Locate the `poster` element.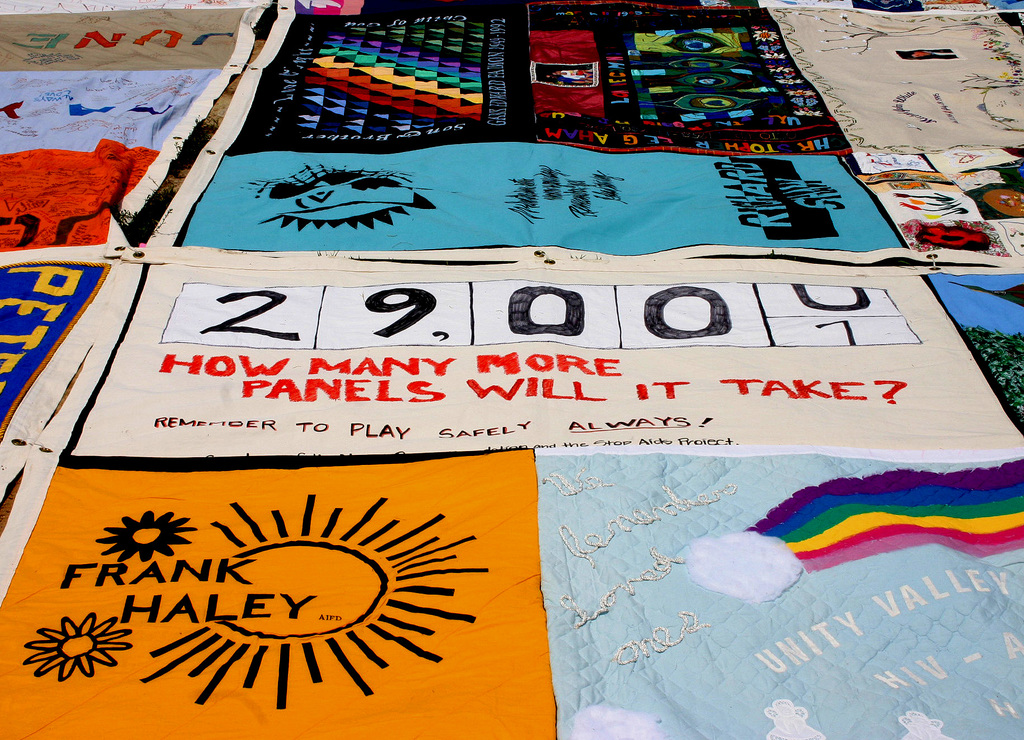
Element bbox: x1=122 y1=0 x2=1023 y2=259.
